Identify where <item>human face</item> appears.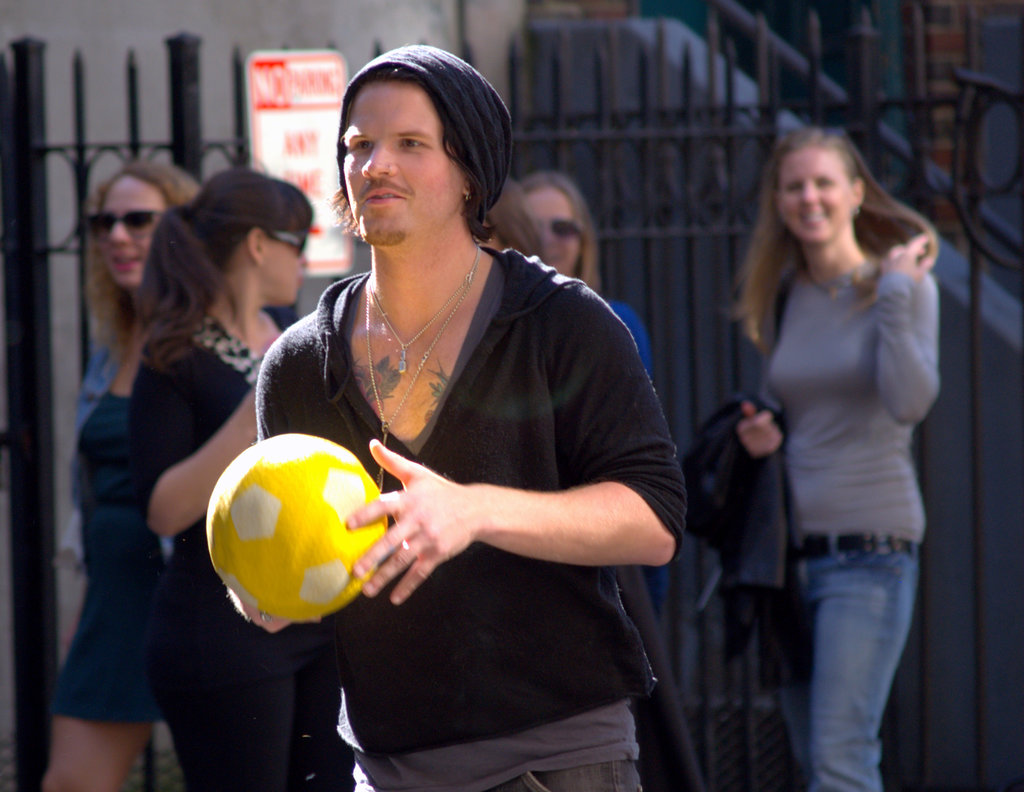
Appears at bbox(98, 172, 170, 283).
